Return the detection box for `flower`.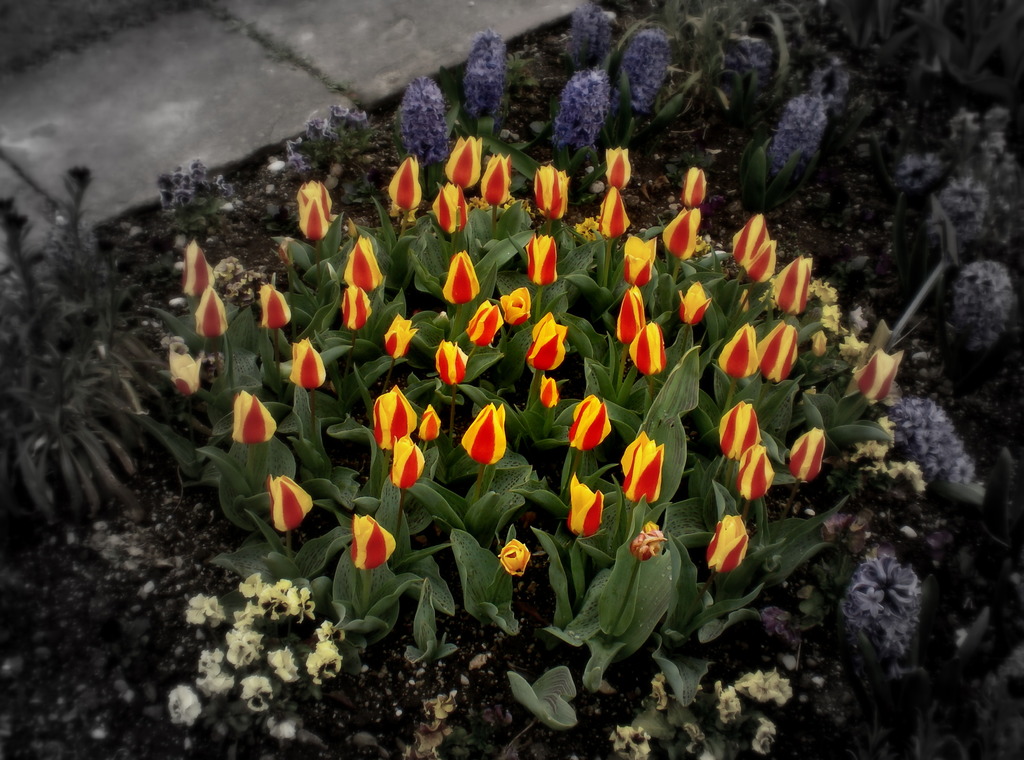
BBox(615, 286, 648, 343).
